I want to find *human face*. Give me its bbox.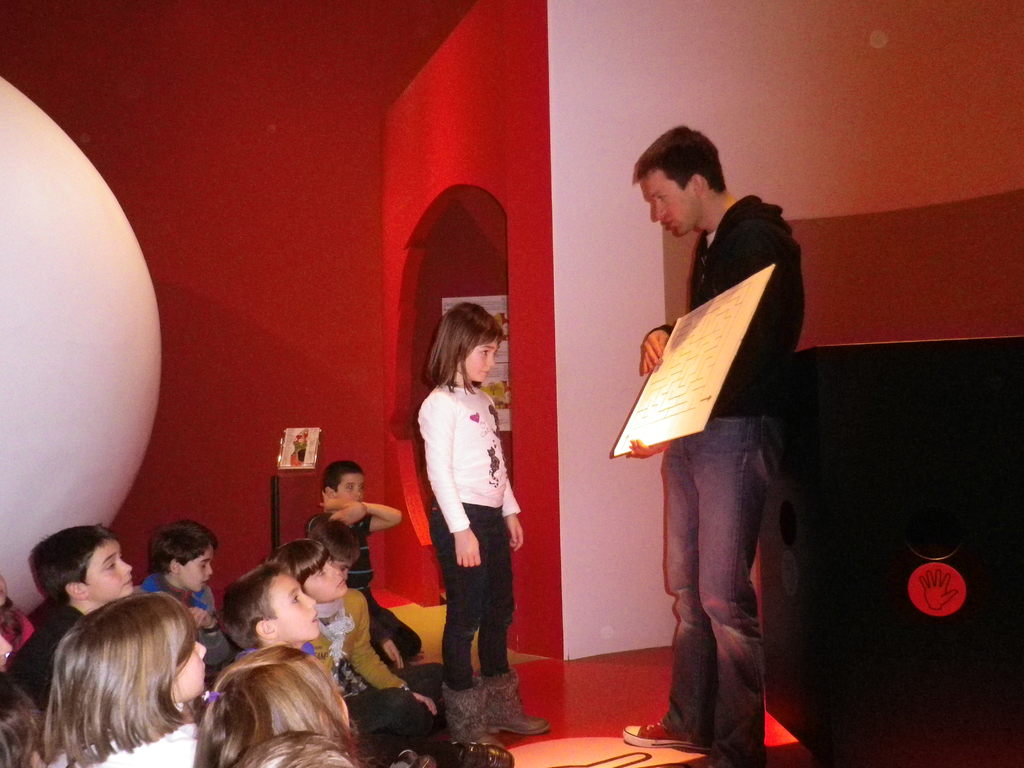
region(338, 479, 361, 500).
